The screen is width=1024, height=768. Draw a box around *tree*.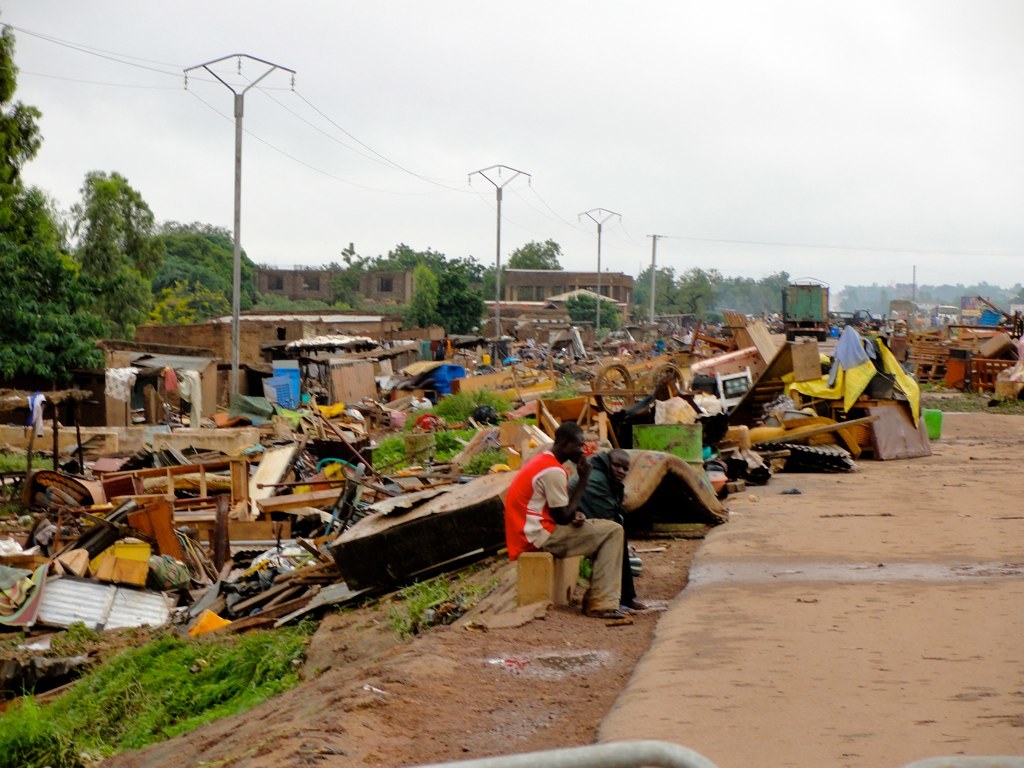
BBox(735, 272, 774, 320).
